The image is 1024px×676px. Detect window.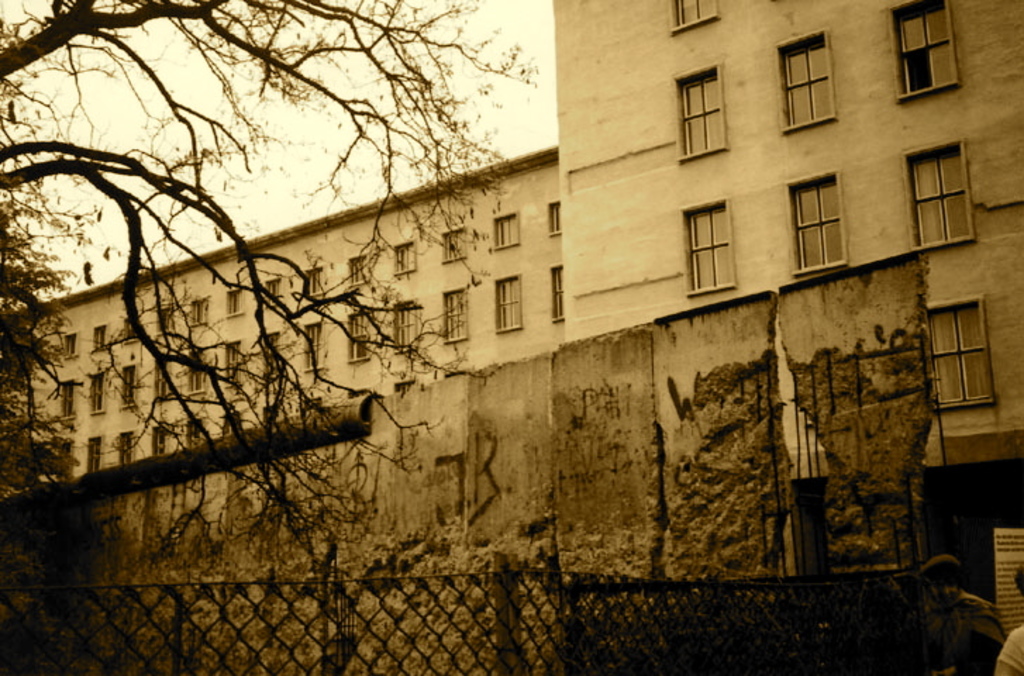
Detection: locate(489, 263, 527, 338).
